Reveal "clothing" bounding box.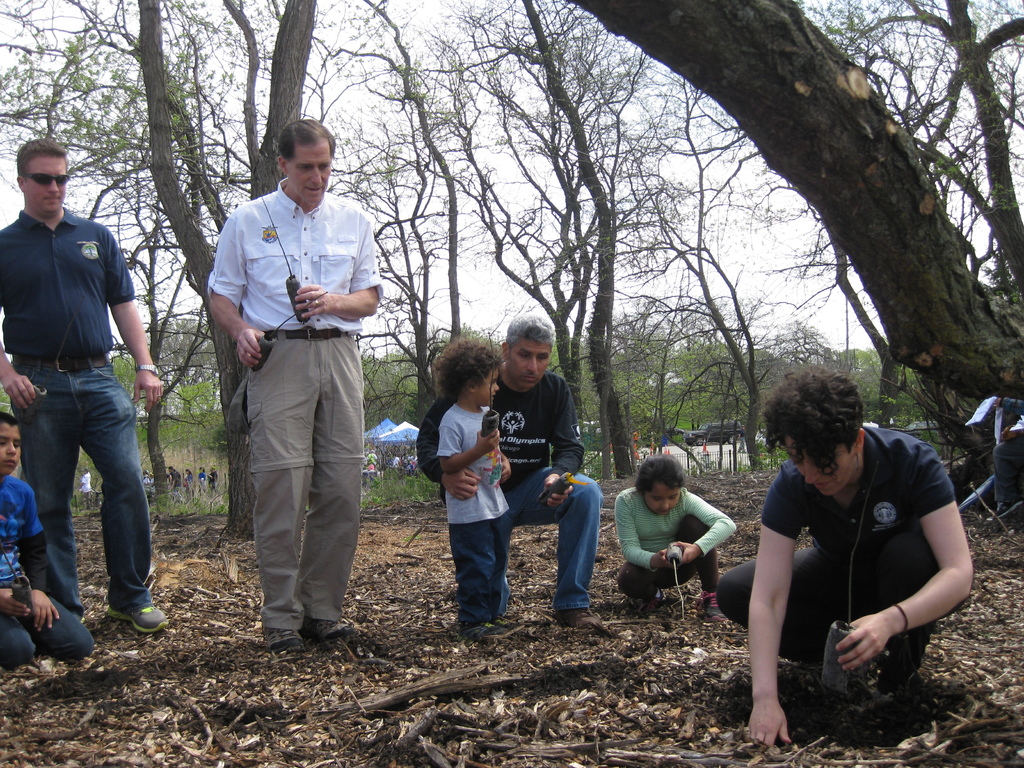
Revealed: (209,143,383,636).
